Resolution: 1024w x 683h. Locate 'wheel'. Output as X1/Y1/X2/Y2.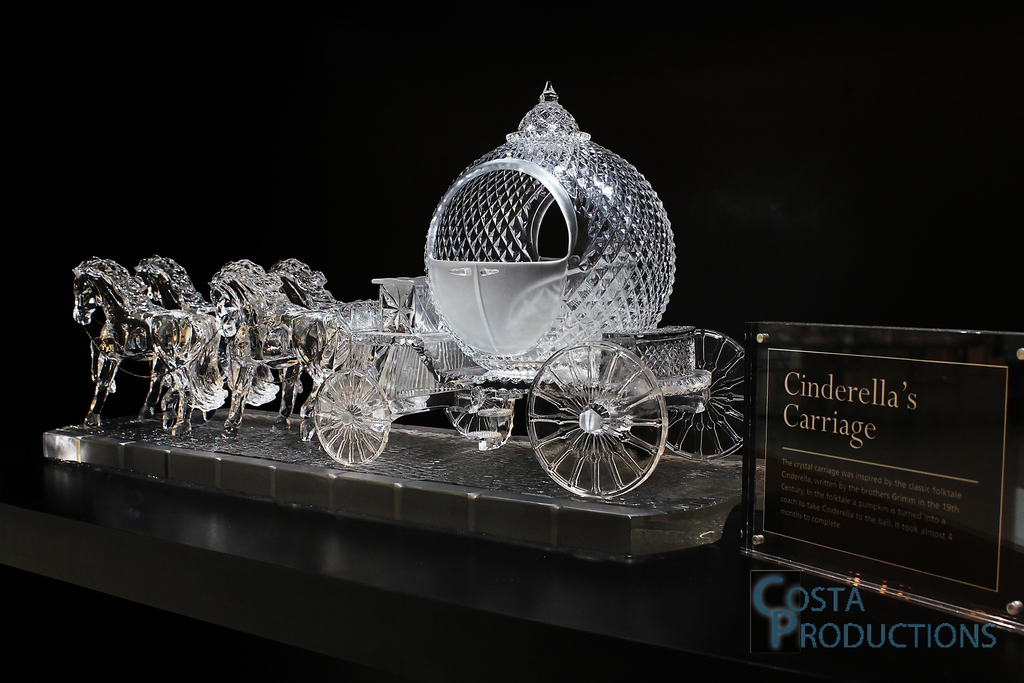
663/329/750/463.
